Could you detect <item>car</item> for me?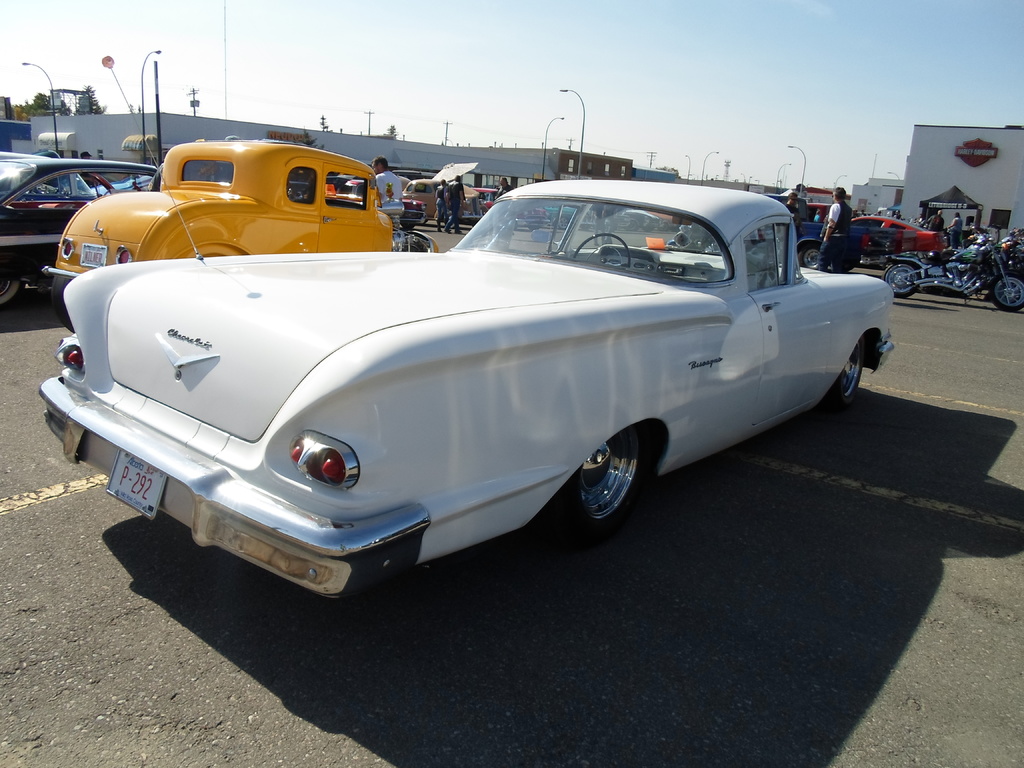
Detection result: <box>33,134,437,305</box>.
